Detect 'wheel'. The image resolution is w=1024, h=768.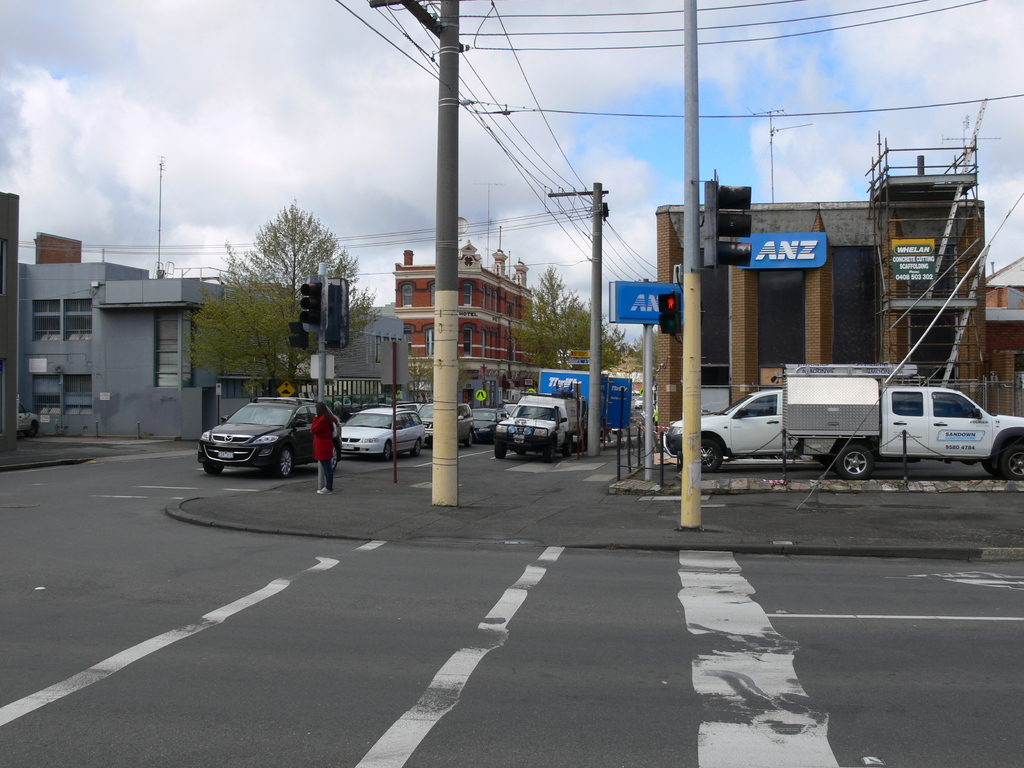
(x1=412, y1=439, x2=420, y2=456).
